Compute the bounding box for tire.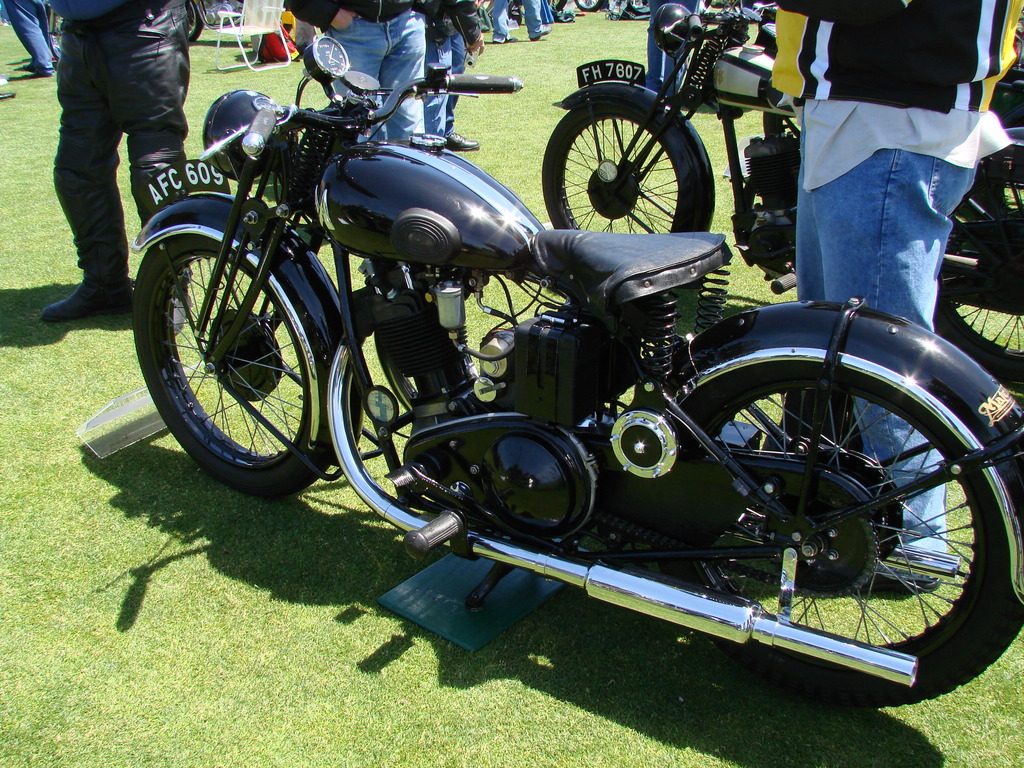
[left=49, top=8, right=62, bottom=61].
